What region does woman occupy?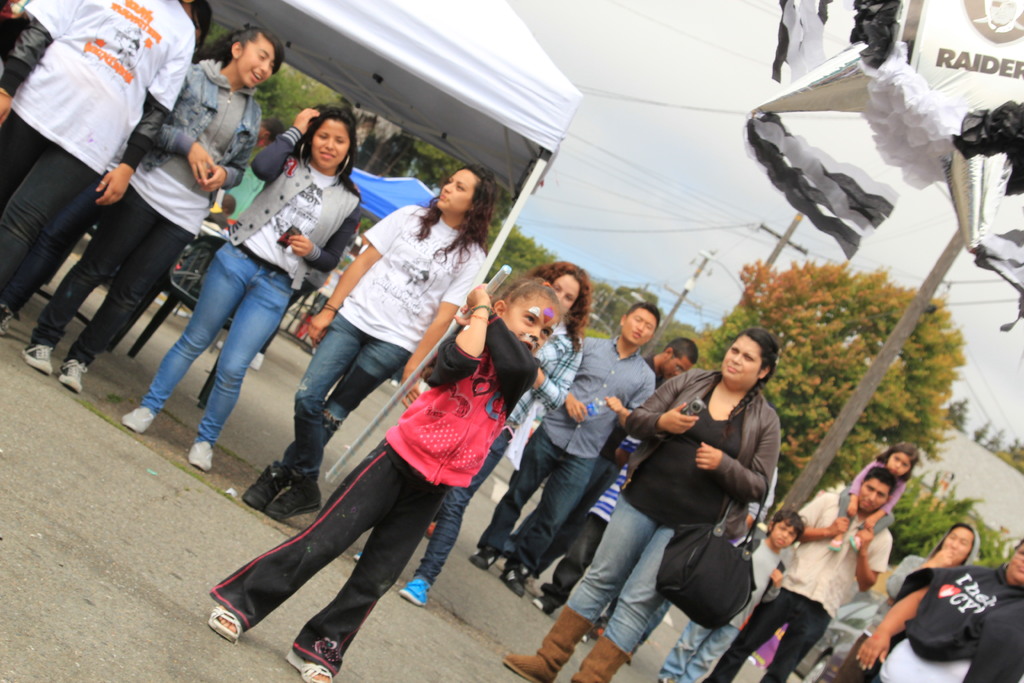
Rect(835, 542, 1023, 682).
